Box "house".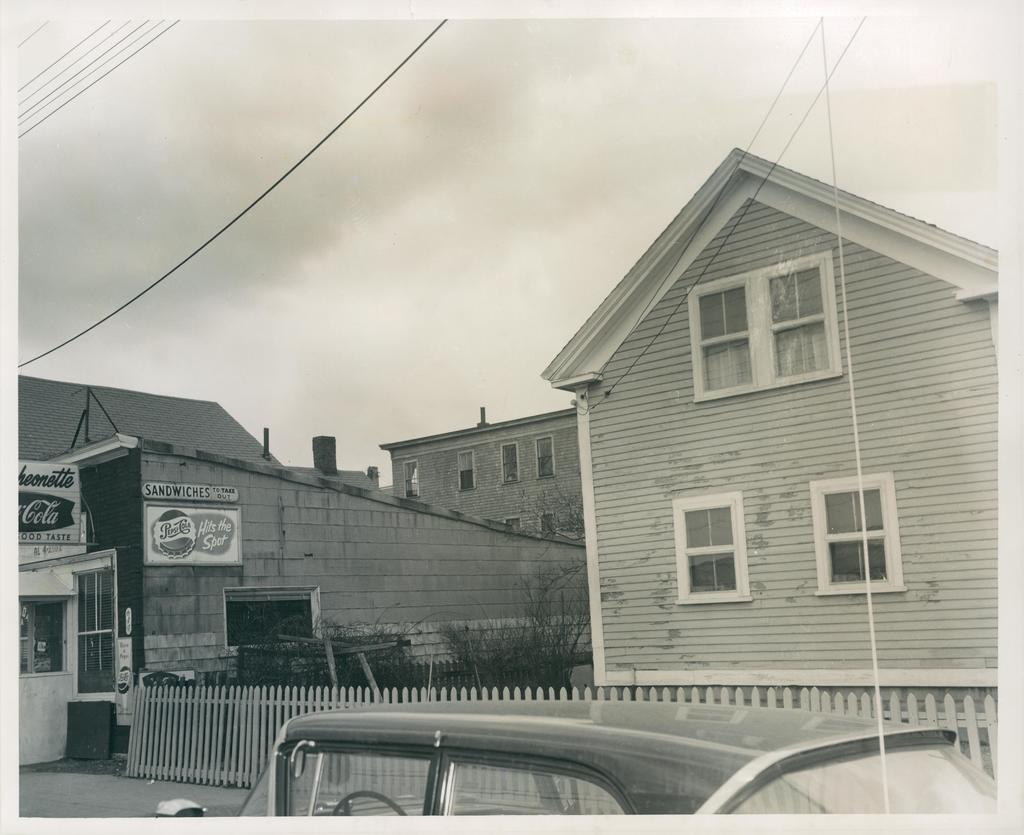
<bbox>15, 362, 593, 782</bbox>.
